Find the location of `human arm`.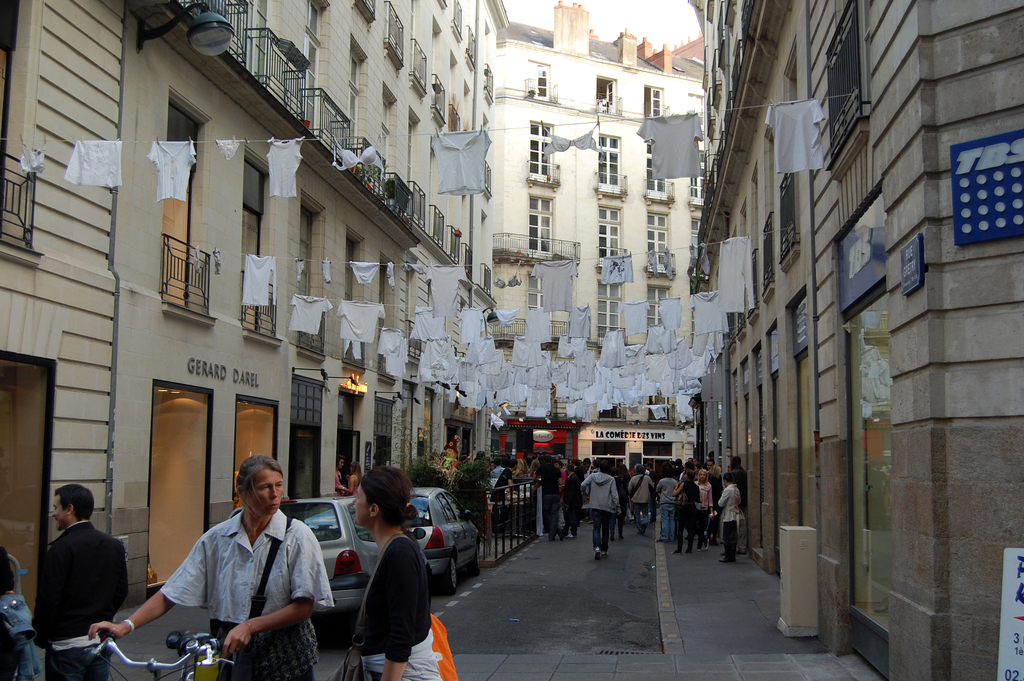
Location: (left=381, top=536, right=418, bottom=680).
